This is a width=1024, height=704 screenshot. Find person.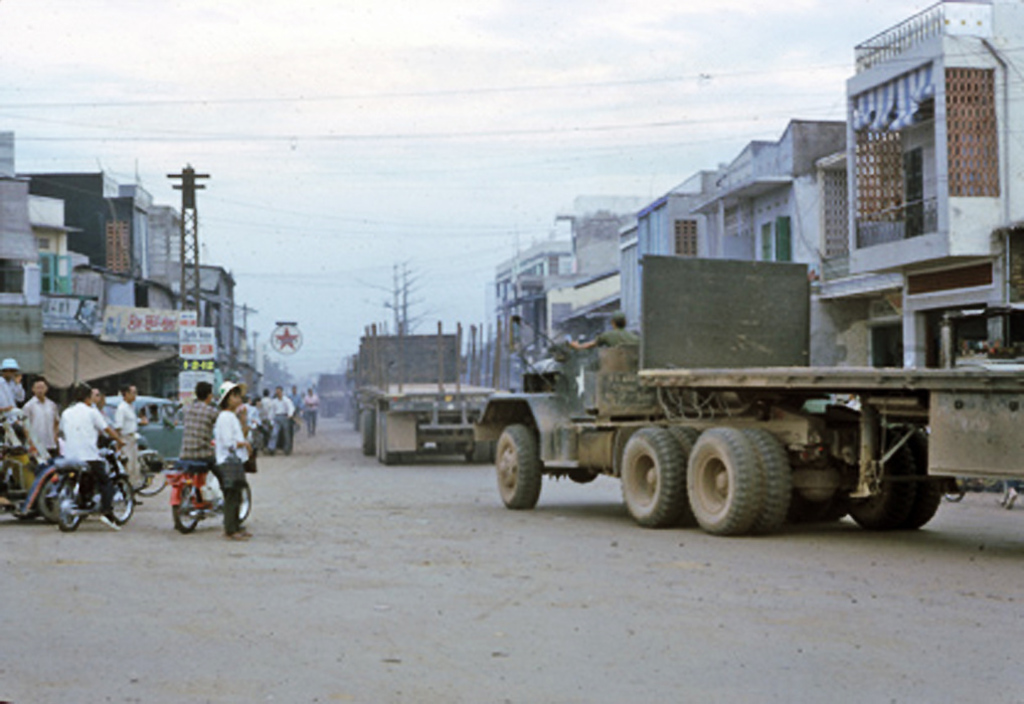
Bounding box: Rect(306, 390, 319, 437).
